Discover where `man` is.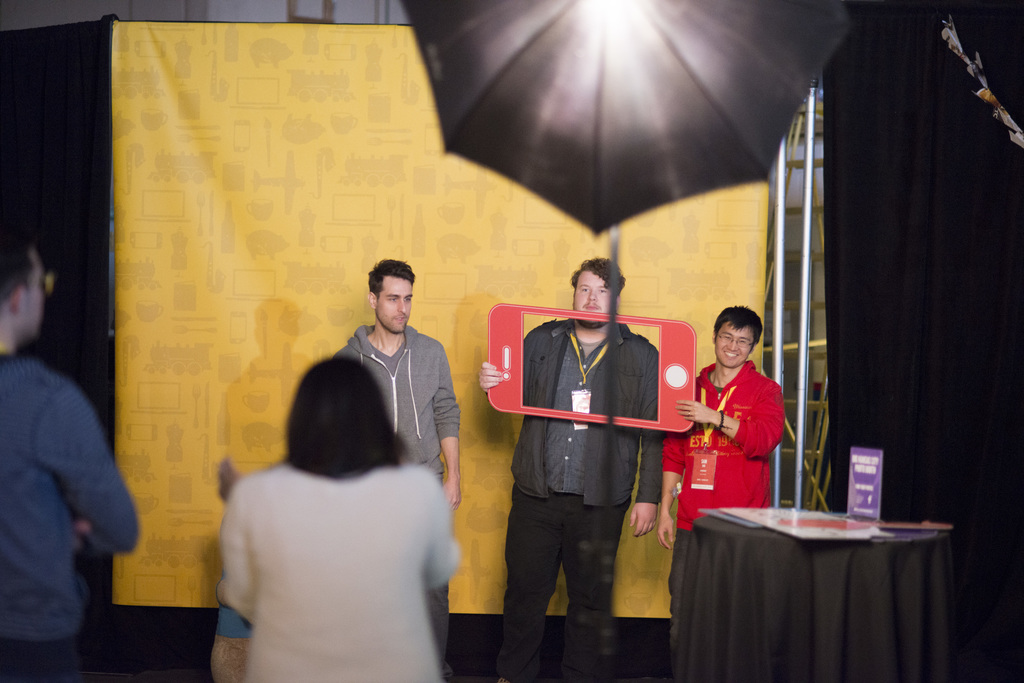
Discovered at (475,253,661,682).
